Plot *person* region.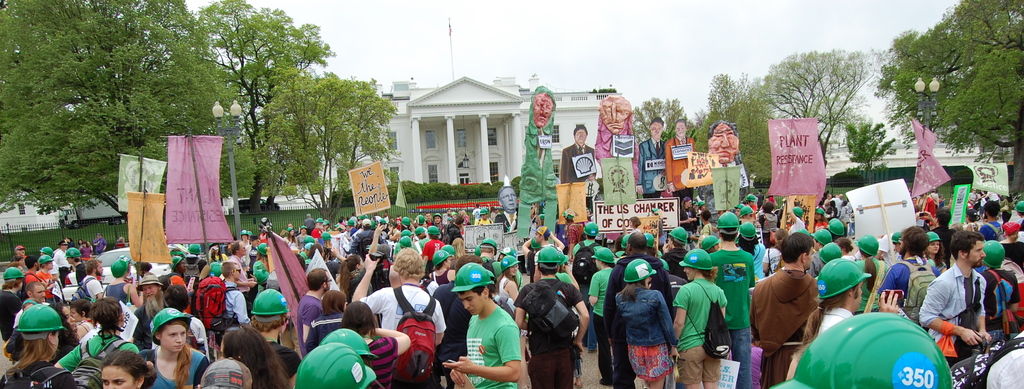
Plotted at {"x1": 298, "y1": 240, "x2": 314, "y2": 262}.
